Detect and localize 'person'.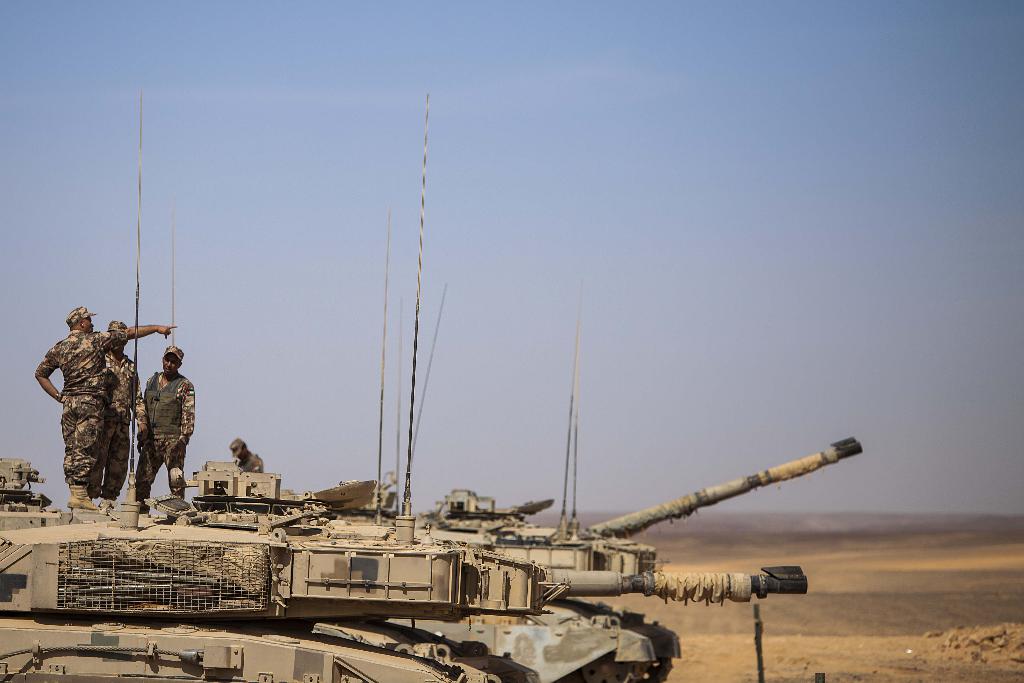
Localized at (left=96, top=320, right=147, bottom=508).
